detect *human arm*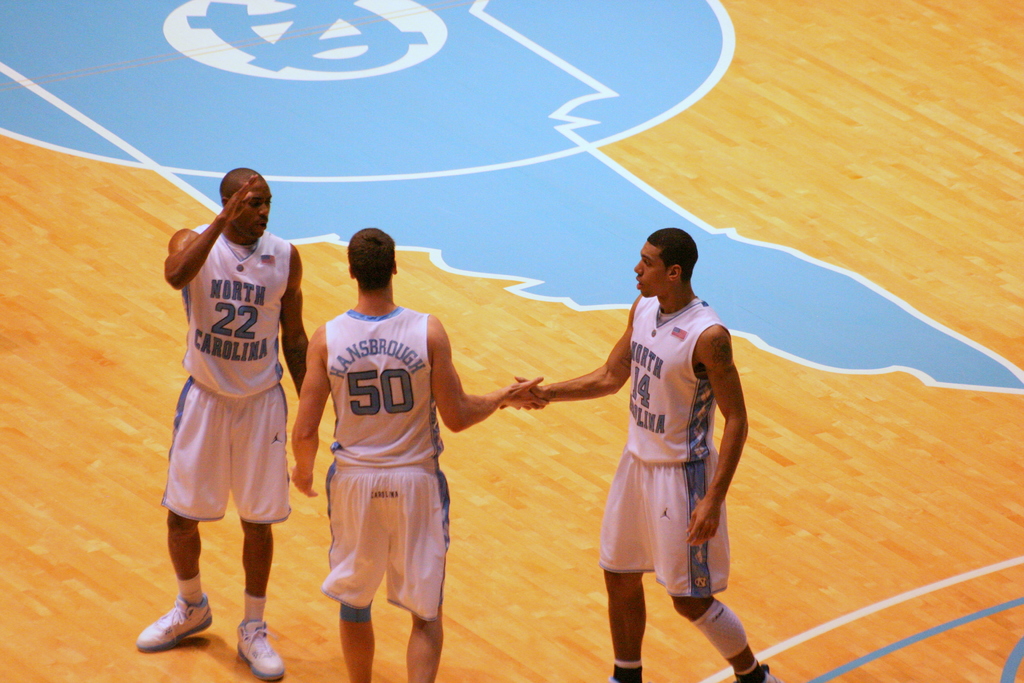
{"x1": 681, "y1": 317, "x2": 751, "y2": 552}
